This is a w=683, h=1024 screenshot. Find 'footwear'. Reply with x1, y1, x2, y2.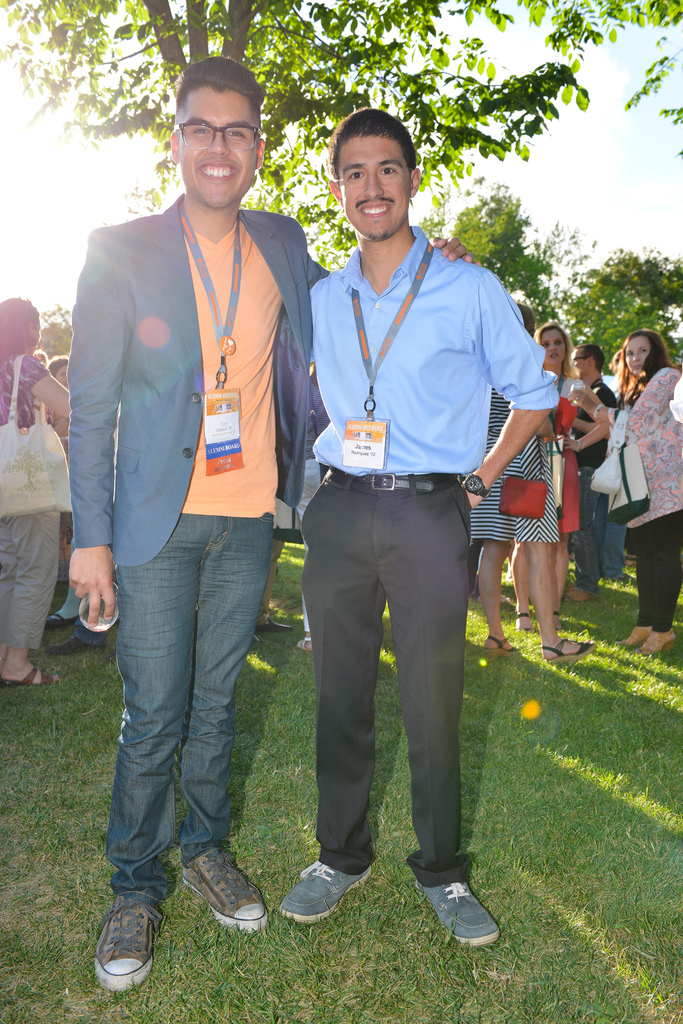
536, 636, 597, 662.
